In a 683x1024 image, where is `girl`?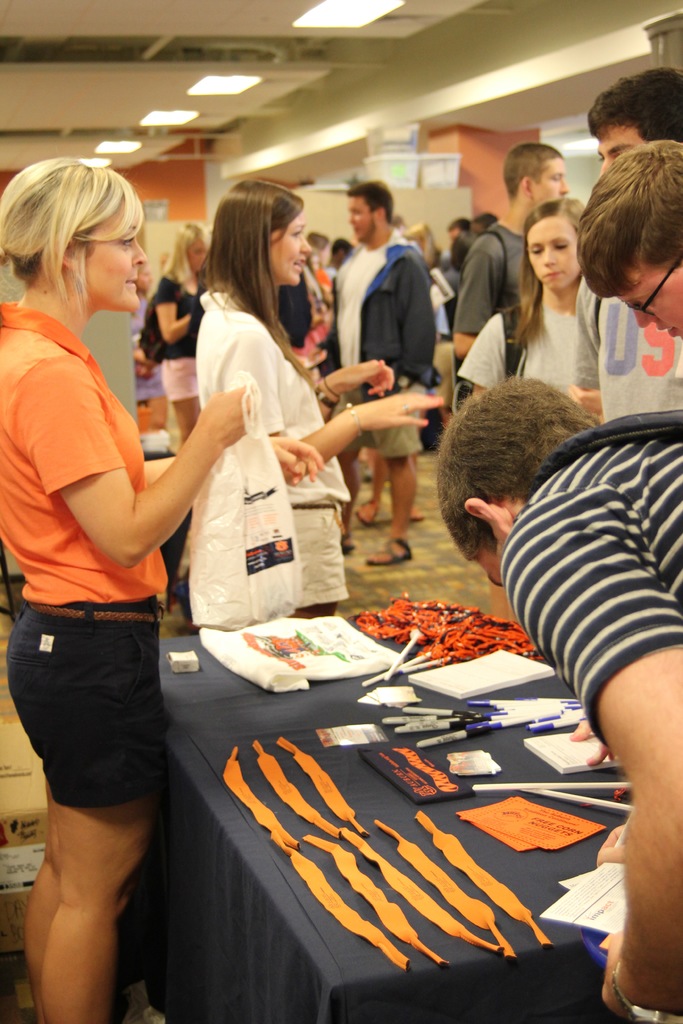
(x1=453, y1=196, x2=605, y2=623).
